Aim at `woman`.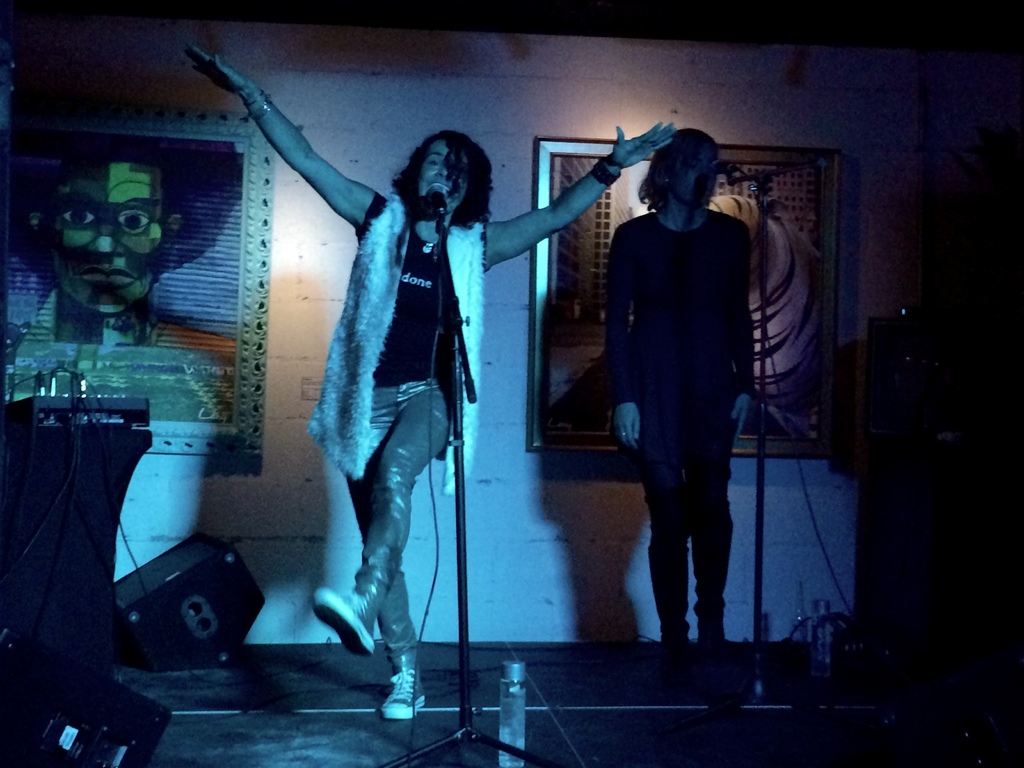
Aimed at {"x1": 607, "y1": 131, "x2": 756, "y2": 687}.
